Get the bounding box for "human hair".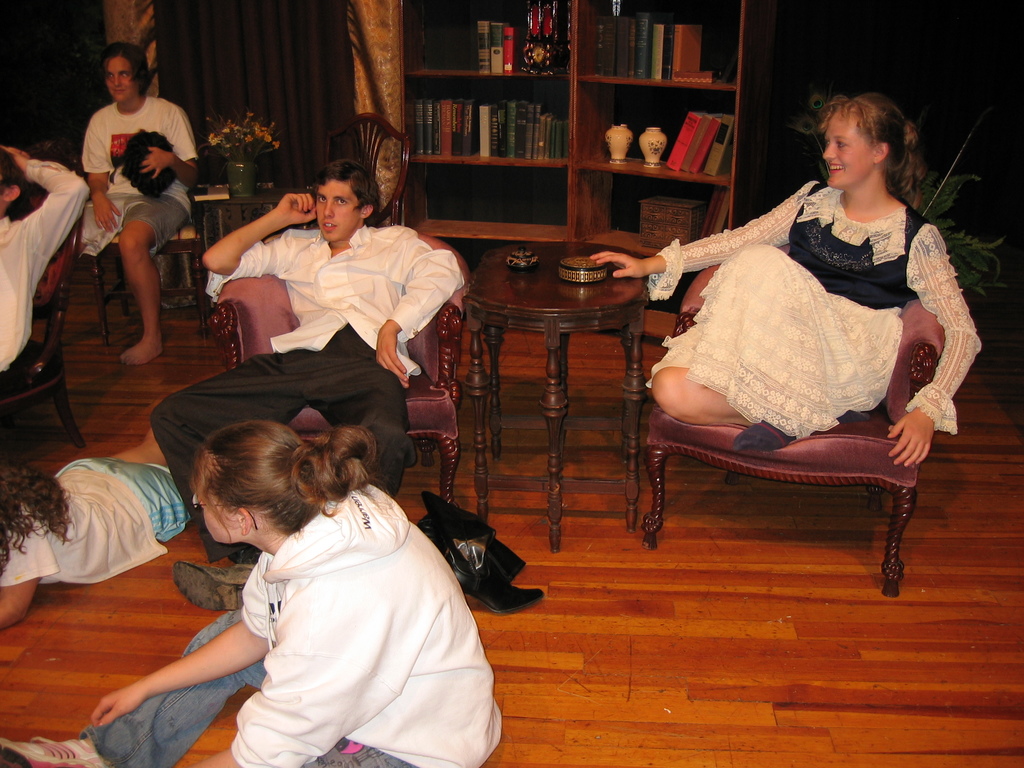
box(0, 147, 34, 220).
